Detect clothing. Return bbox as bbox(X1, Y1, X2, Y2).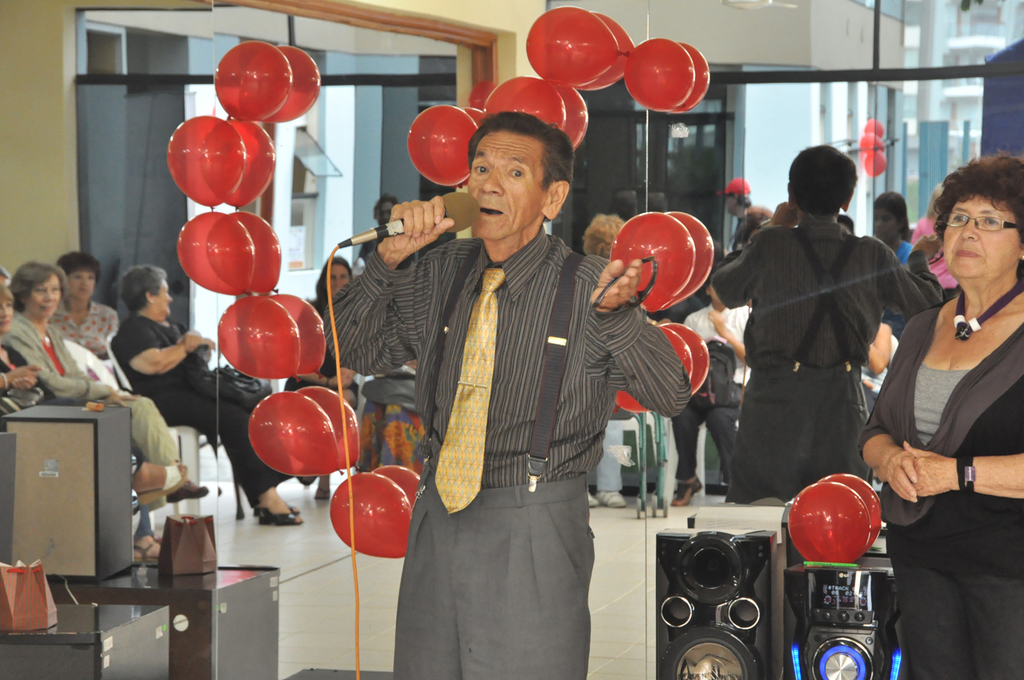
bbox(321, 224, 693, 679).
